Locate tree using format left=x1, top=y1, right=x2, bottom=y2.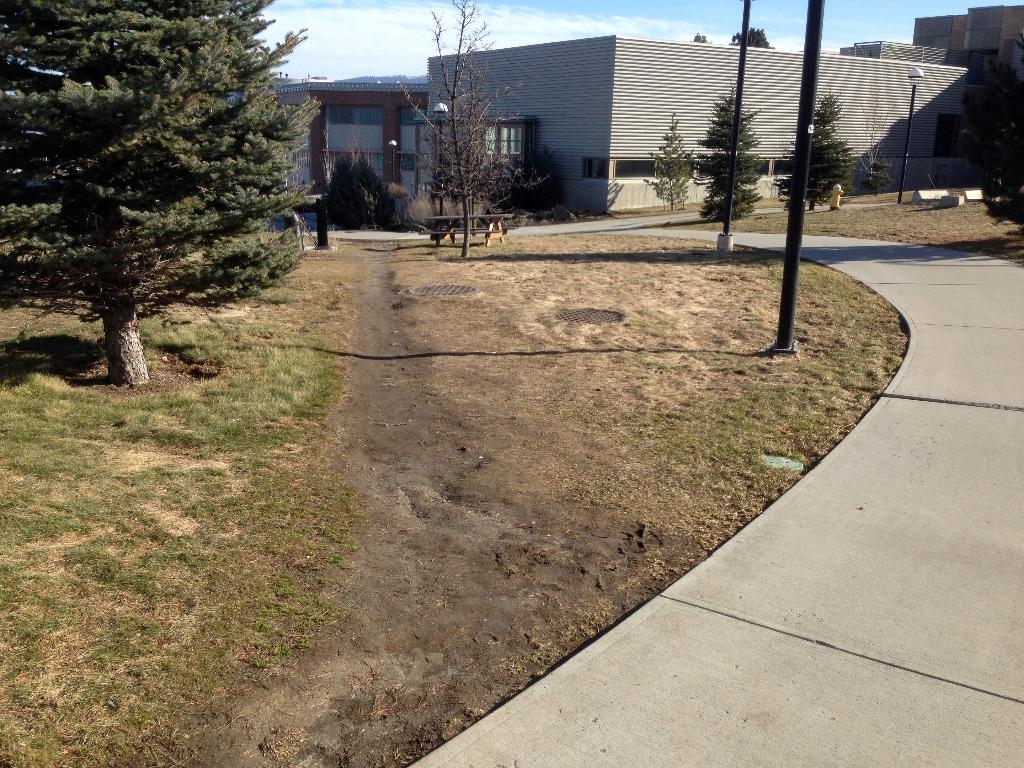
left=388, top=2, right=513, bottom=254.
